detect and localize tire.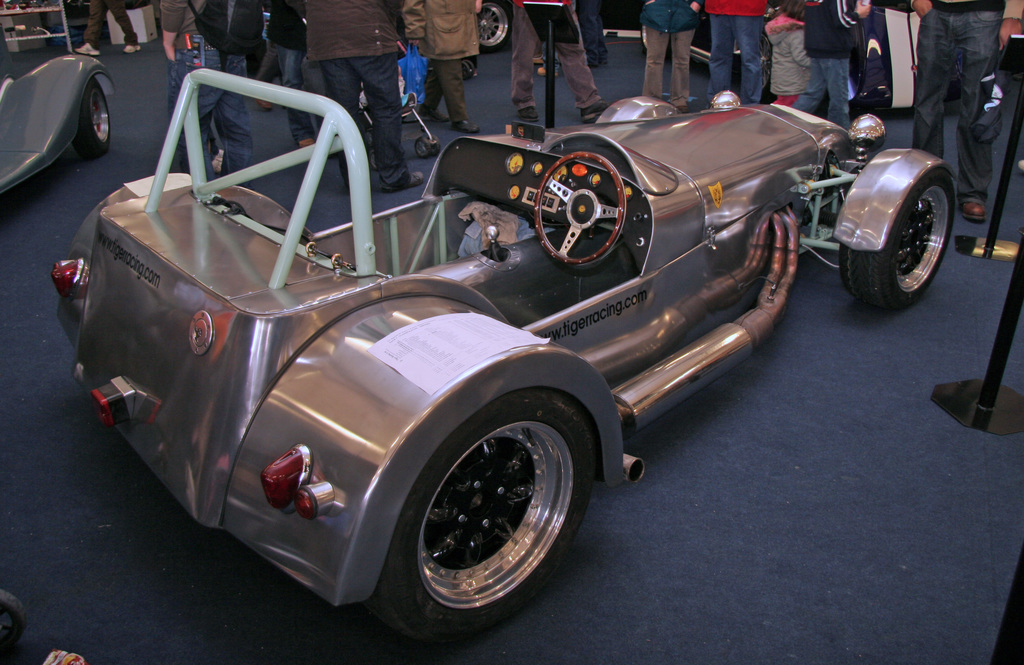
Localized at (841, 145, 952, 307).
